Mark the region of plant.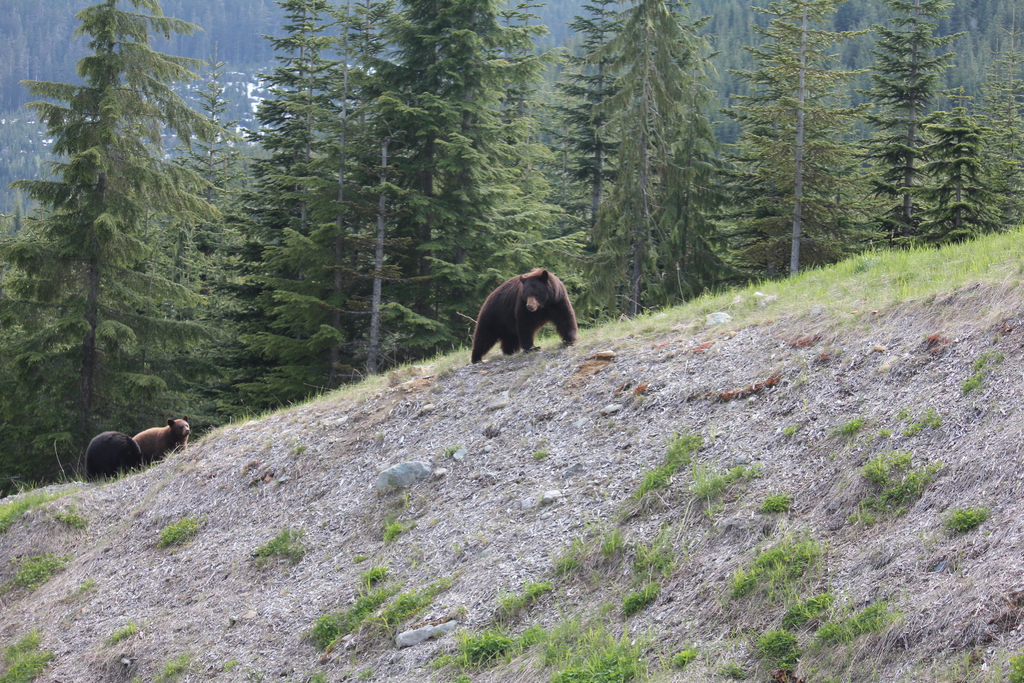
Region: select_region(298, 575, 399, 654).
